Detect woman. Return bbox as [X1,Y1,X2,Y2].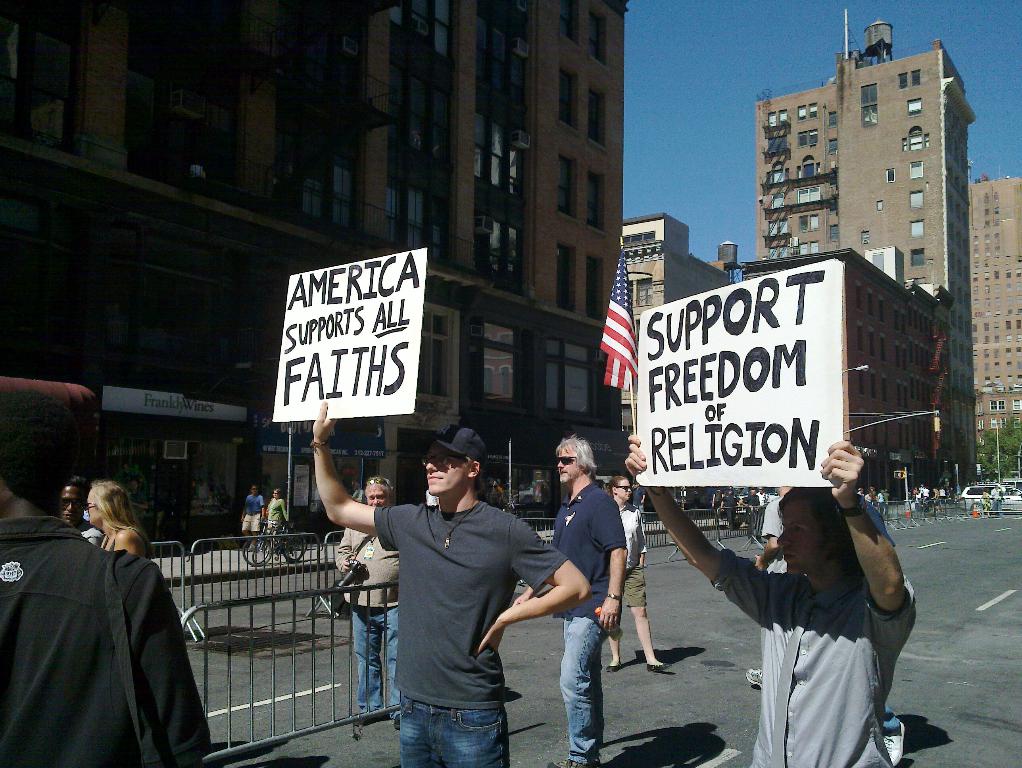
[81,475,157,560].
